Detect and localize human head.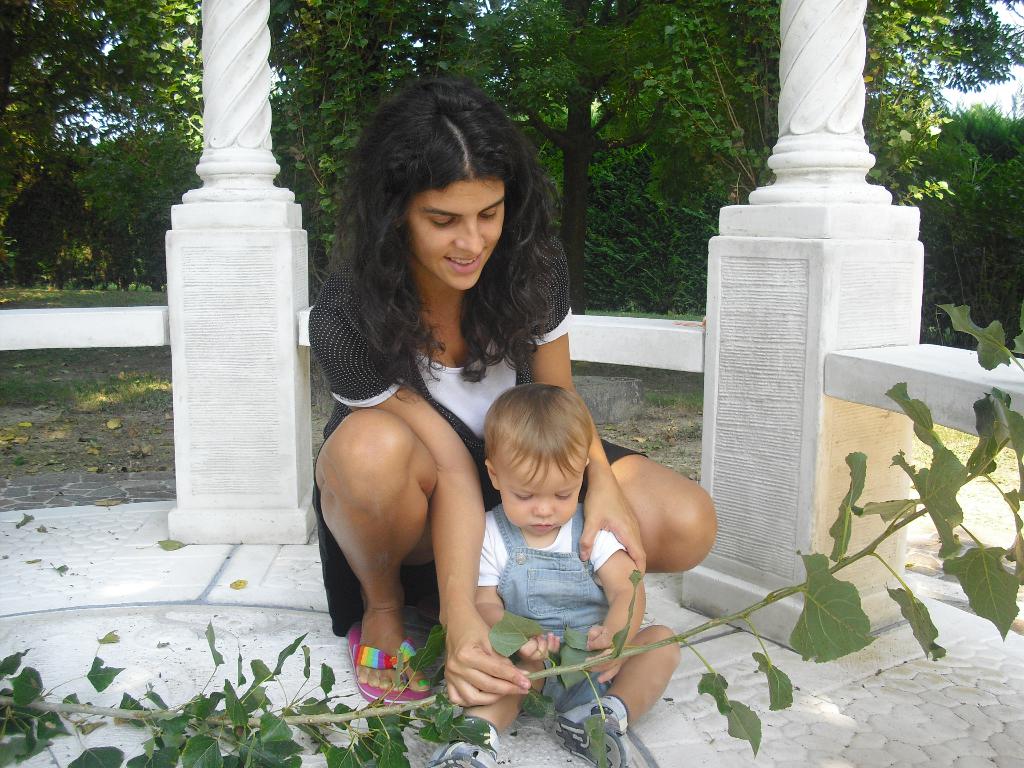
Localized at box=[347, 90, 531, 310].
